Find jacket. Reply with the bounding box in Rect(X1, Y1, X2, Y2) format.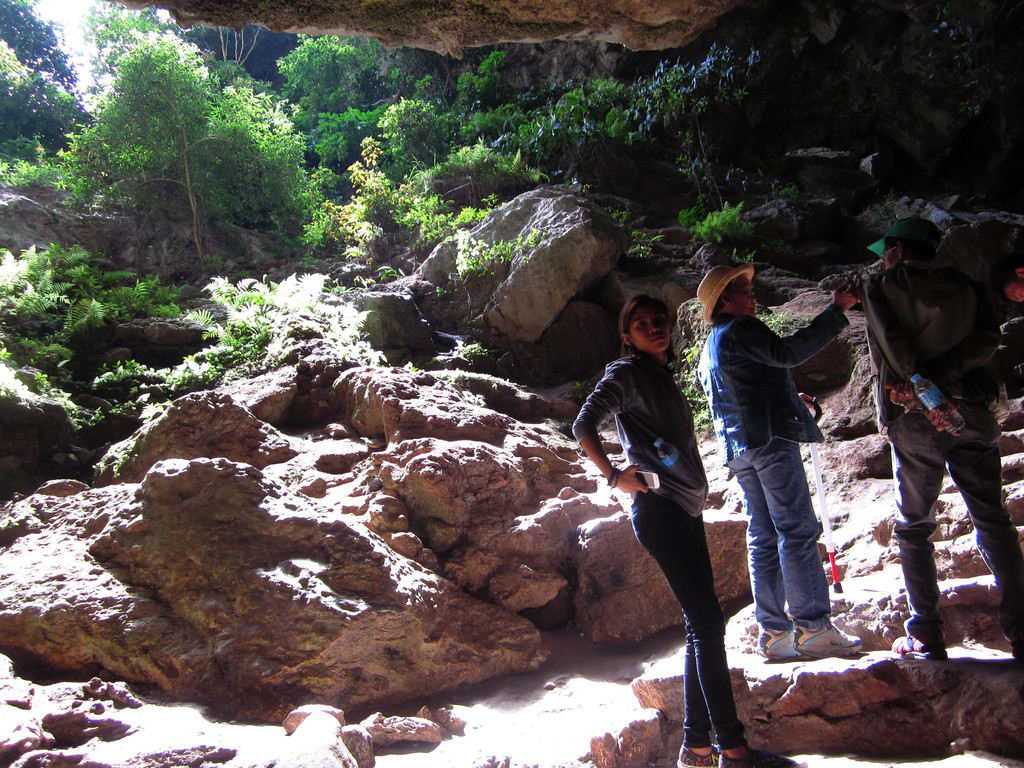
Rect(856, 213, 1016, 432).
